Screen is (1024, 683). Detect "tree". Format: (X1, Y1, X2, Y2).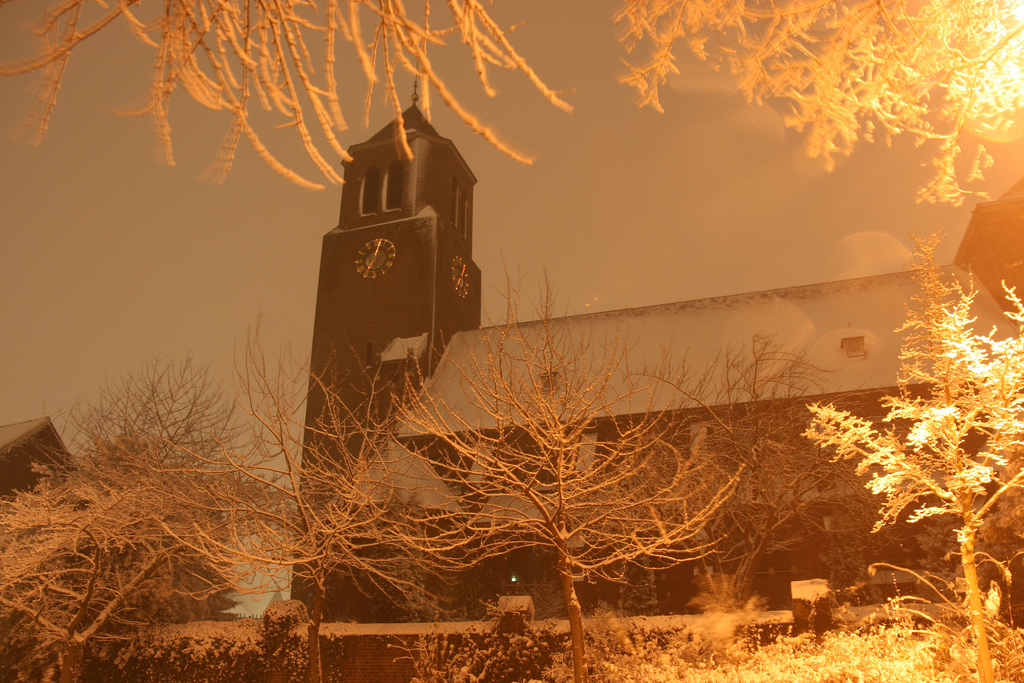
(0, 346, 287, 677).
